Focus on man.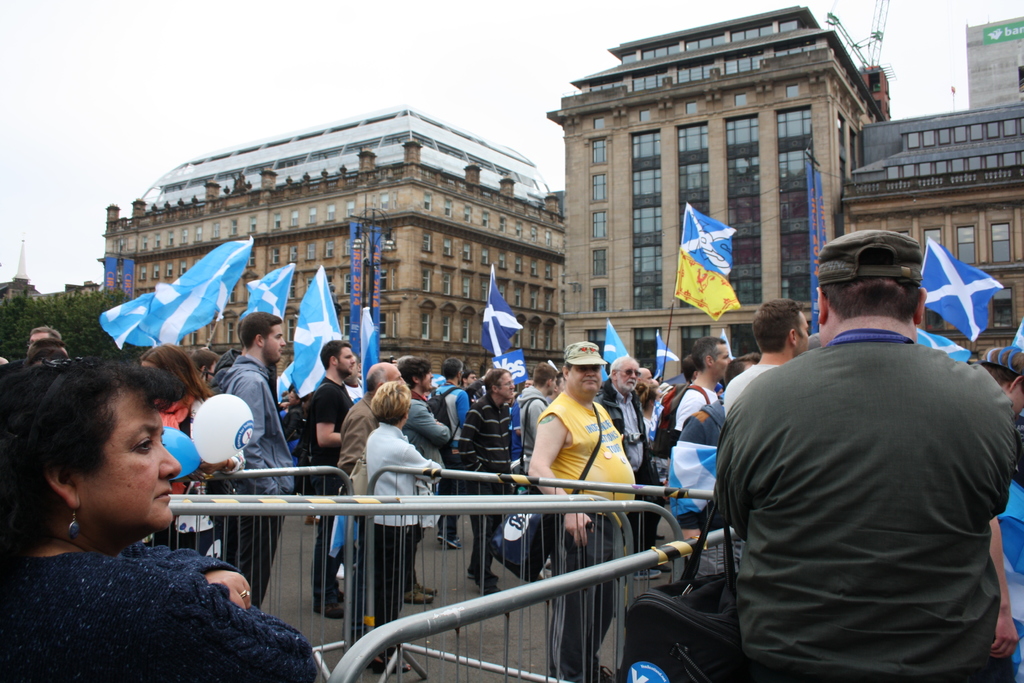
Focused at 215,311,294,613.
